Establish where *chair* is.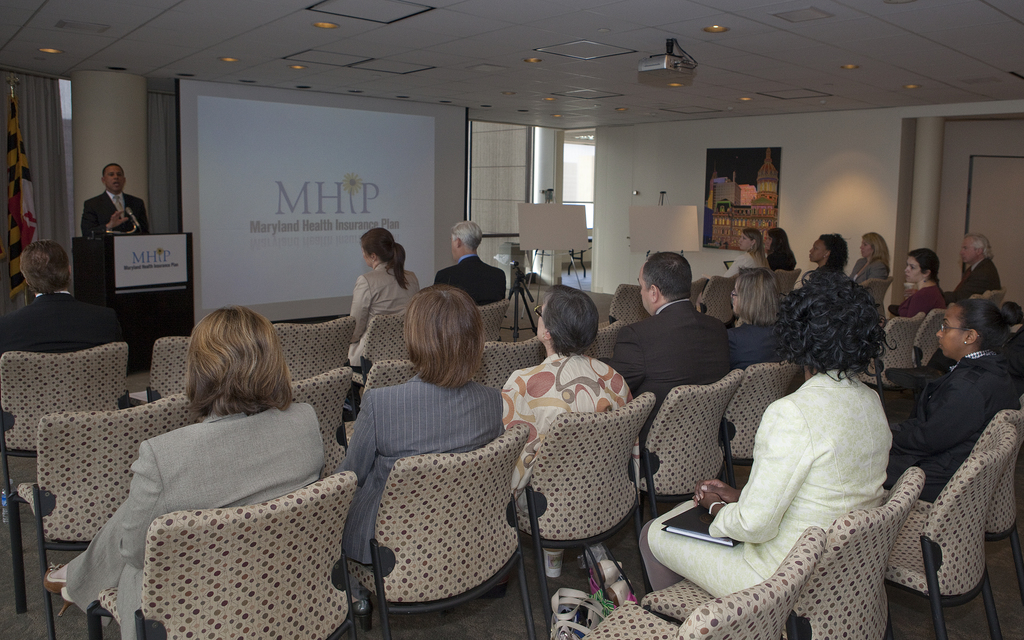
Established at locate(689, 278, 710, 313).
